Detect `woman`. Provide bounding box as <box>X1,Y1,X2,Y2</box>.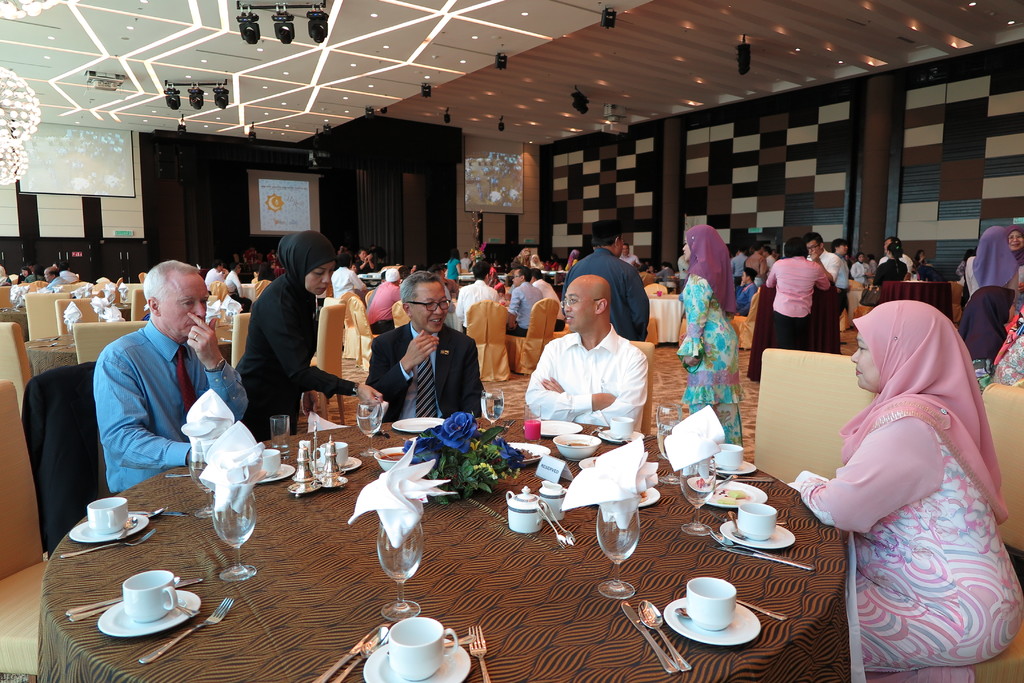
<box>792,242,1012,681</box>.
